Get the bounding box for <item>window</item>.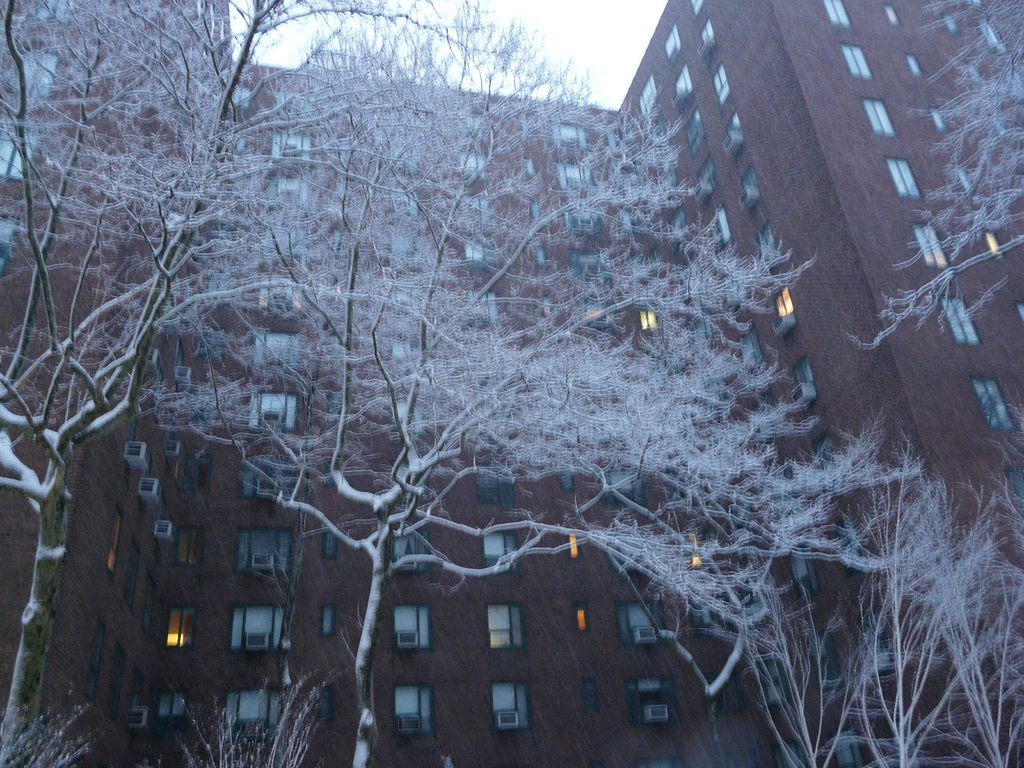
x1=636, y1=303, x2=657, y2=332.
